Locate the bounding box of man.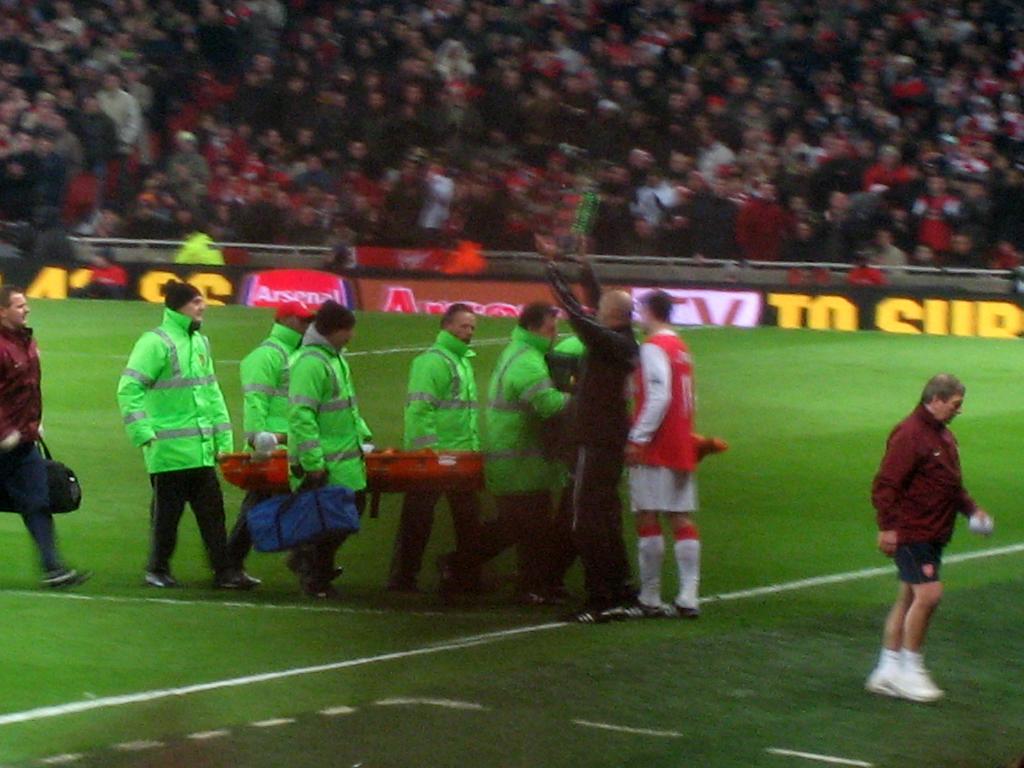
Bounding box: 381, 298, 492, 595.
